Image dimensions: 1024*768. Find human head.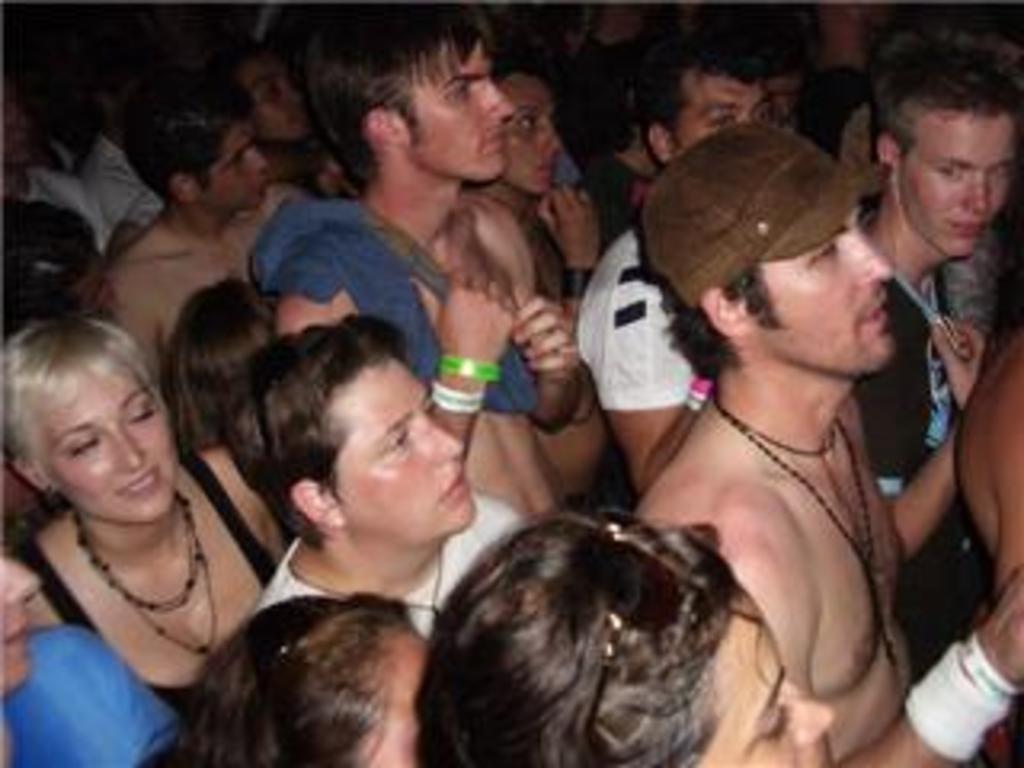
(640, 112, 915, 381).
